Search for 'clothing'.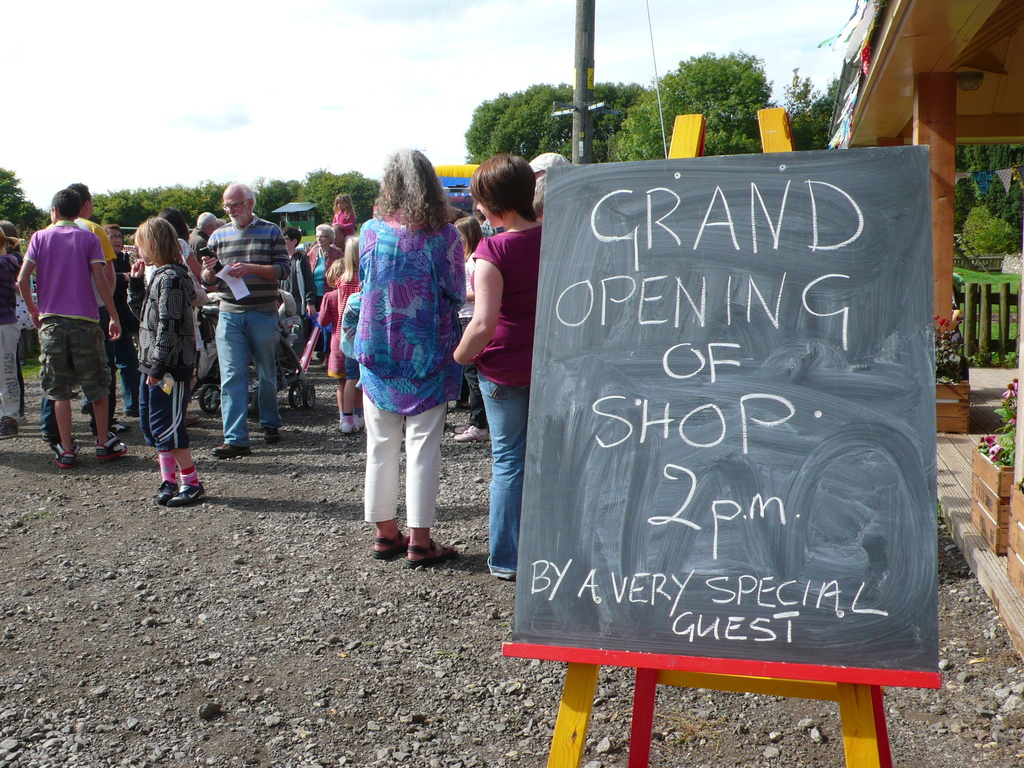
Found at crop(198, 213, 299, 447).
